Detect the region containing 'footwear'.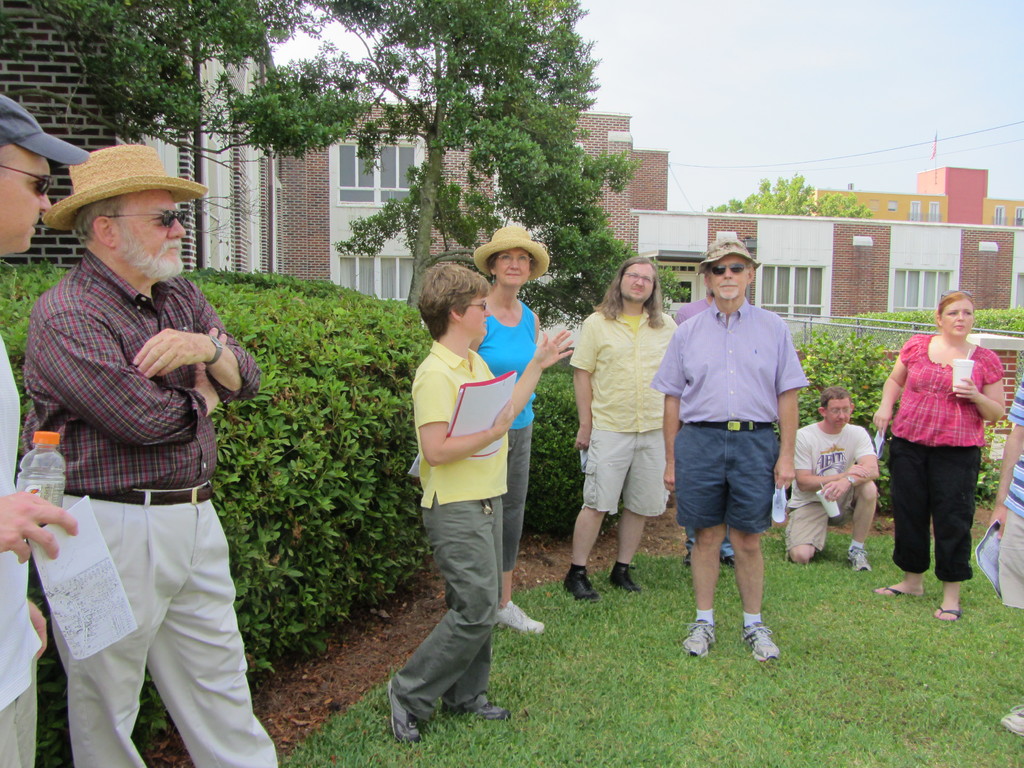
849:543:872:572.
